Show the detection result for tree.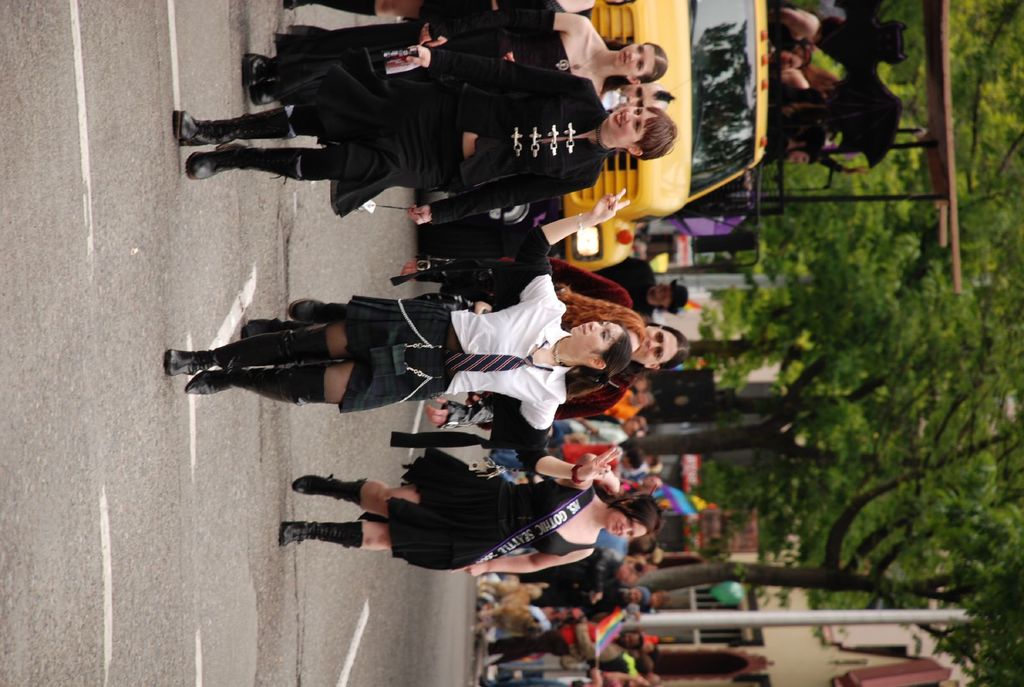
[616,285,1023,473].
